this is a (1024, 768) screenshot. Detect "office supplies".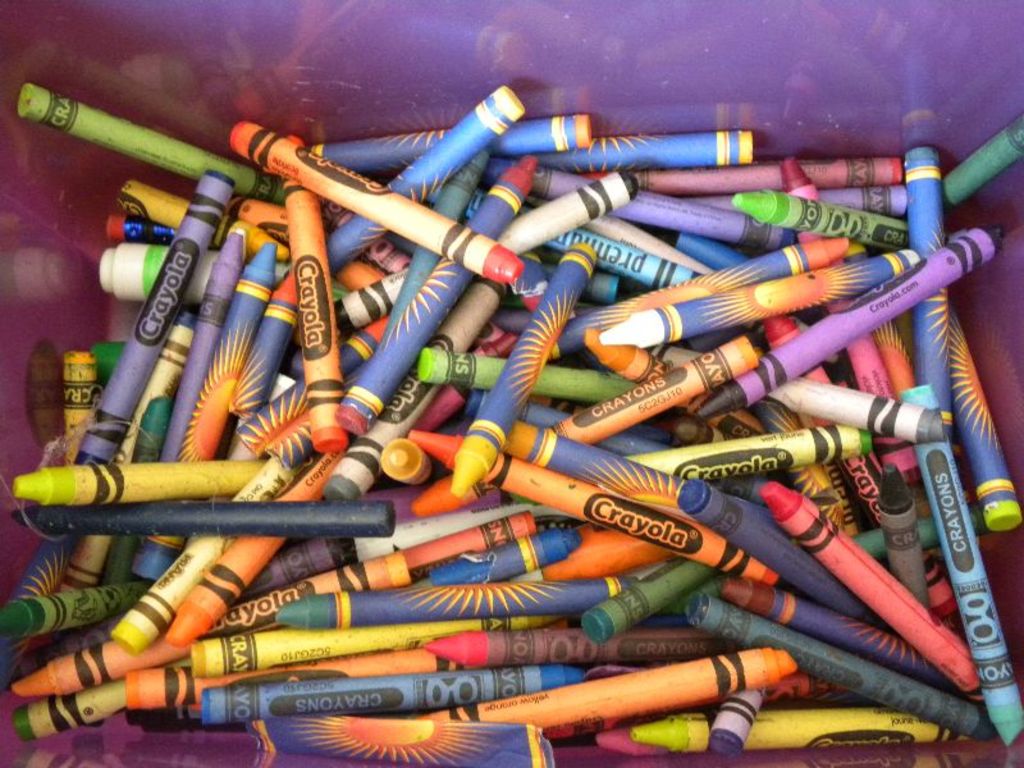
[197, 238, 265, 447].
